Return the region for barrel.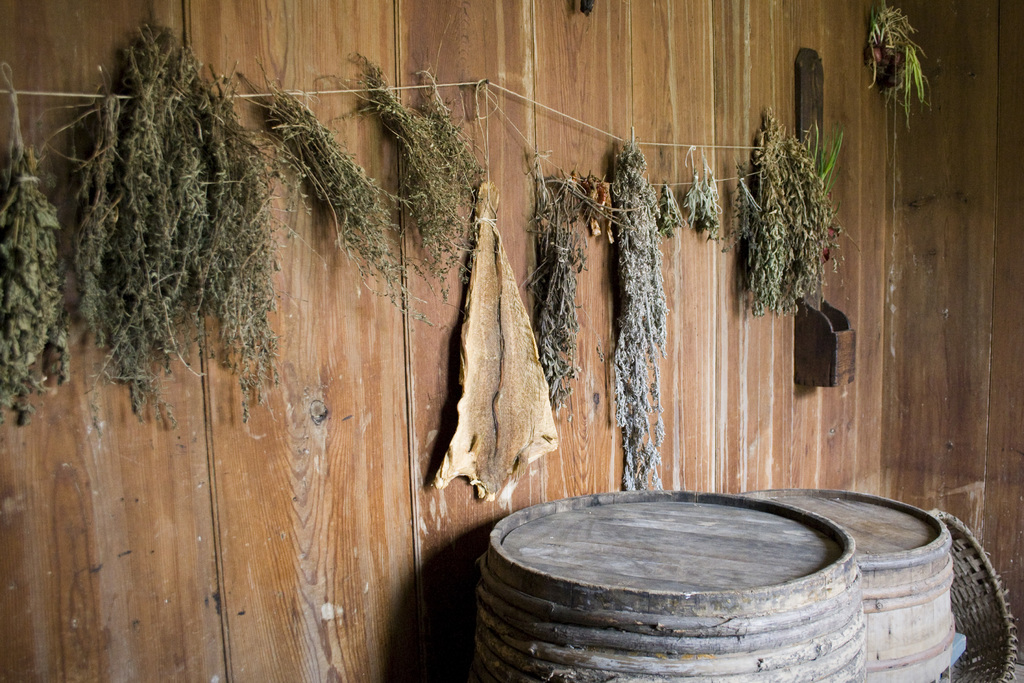
detection(735, 476, 973, 682).
